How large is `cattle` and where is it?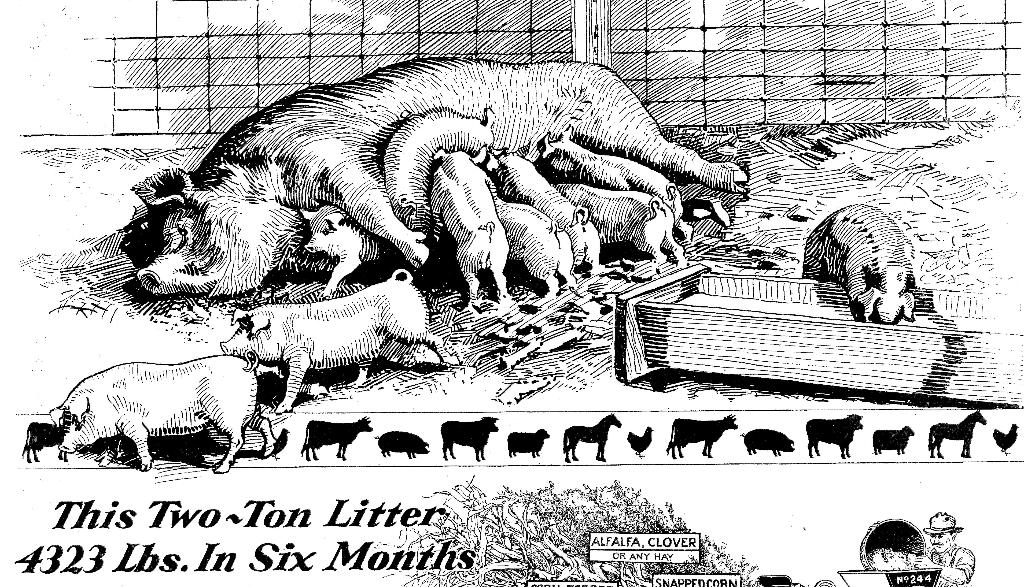
Bounding box: (876,426,915,453).
